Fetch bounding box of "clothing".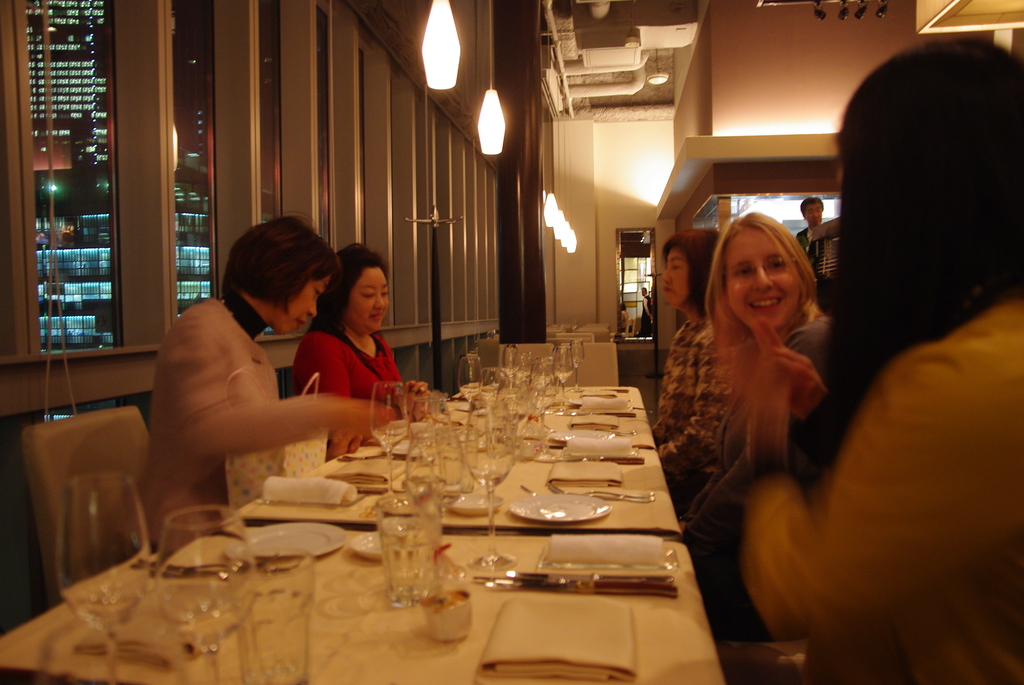
Bbox: (left=634, top=308, right=732, bottom=495).
